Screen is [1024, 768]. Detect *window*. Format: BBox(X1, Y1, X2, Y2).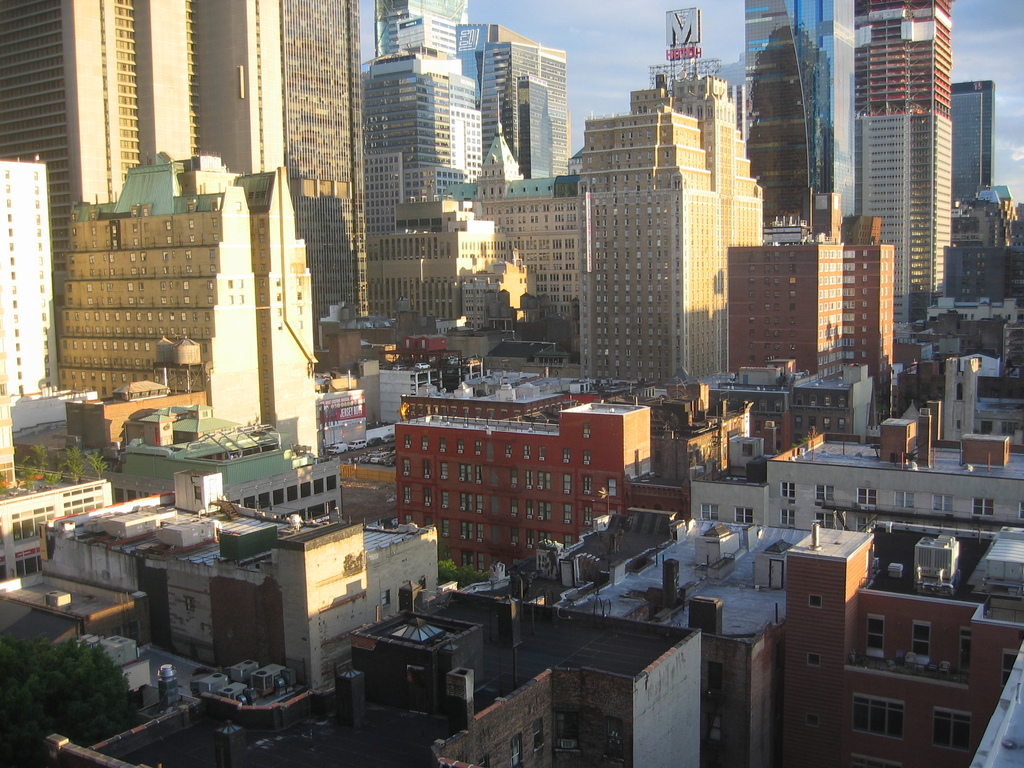
BBox(273, 488, 285, 506).
